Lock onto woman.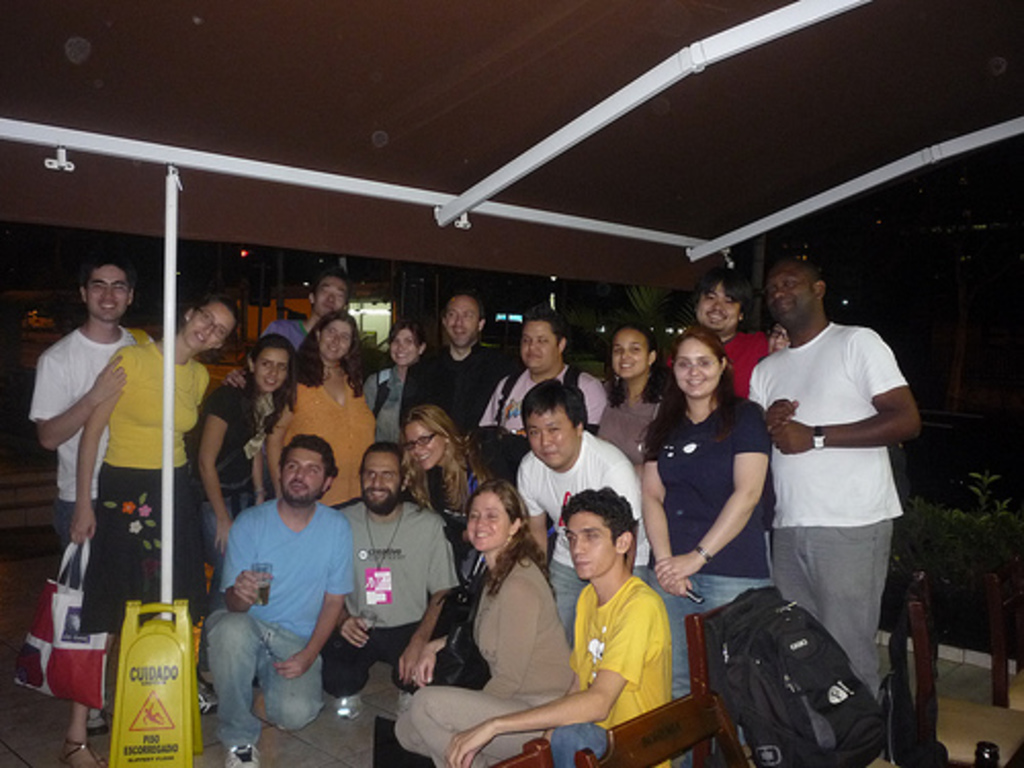
Locked: (left=68, top=295, right=246, bottom=766).
